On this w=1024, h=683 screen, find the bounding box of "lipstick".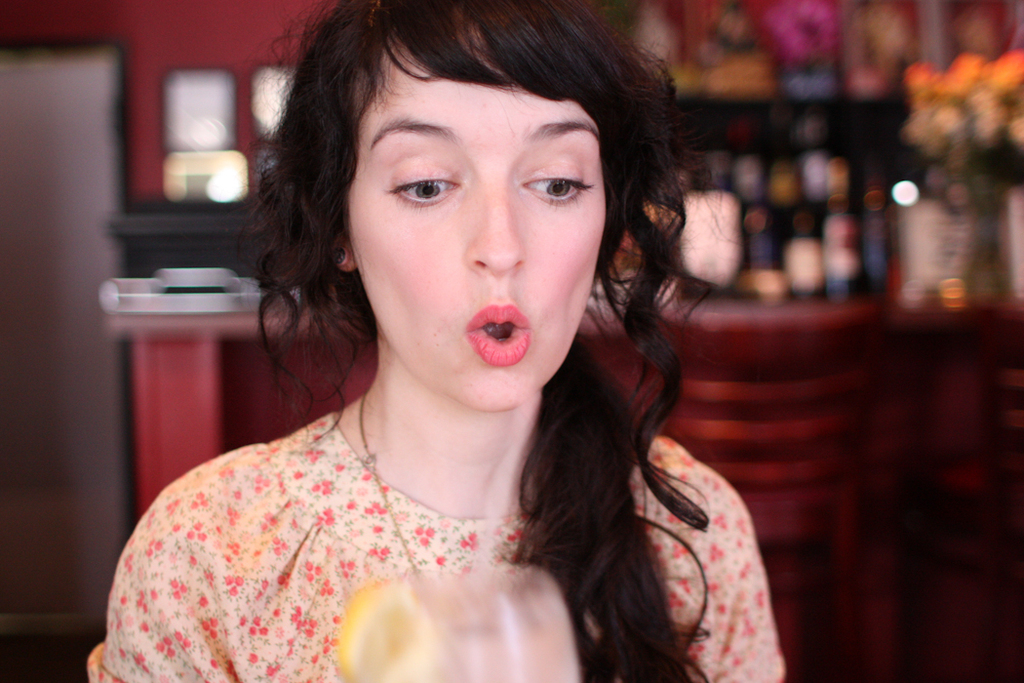
Bounding box: 463:305:526:369.
